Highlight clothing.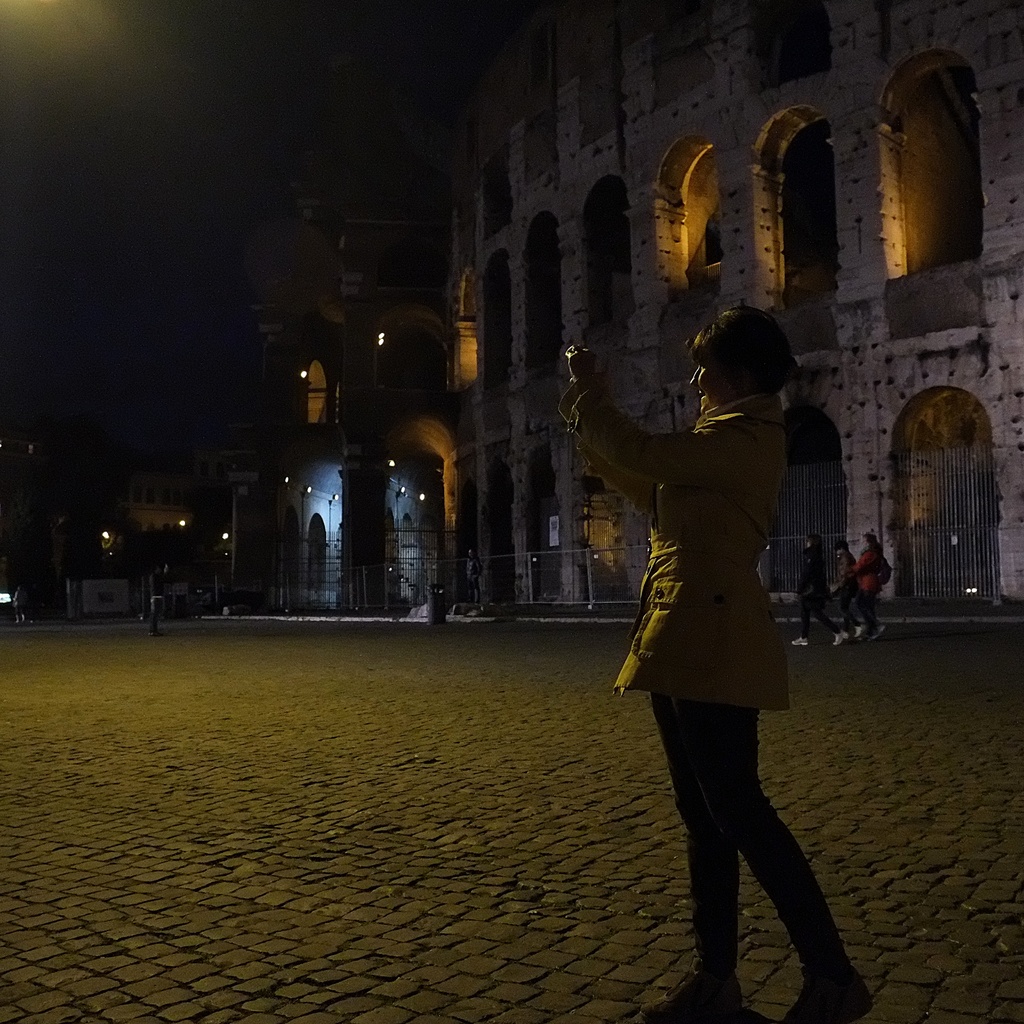
Highlighted region: 851,547,879,630.
